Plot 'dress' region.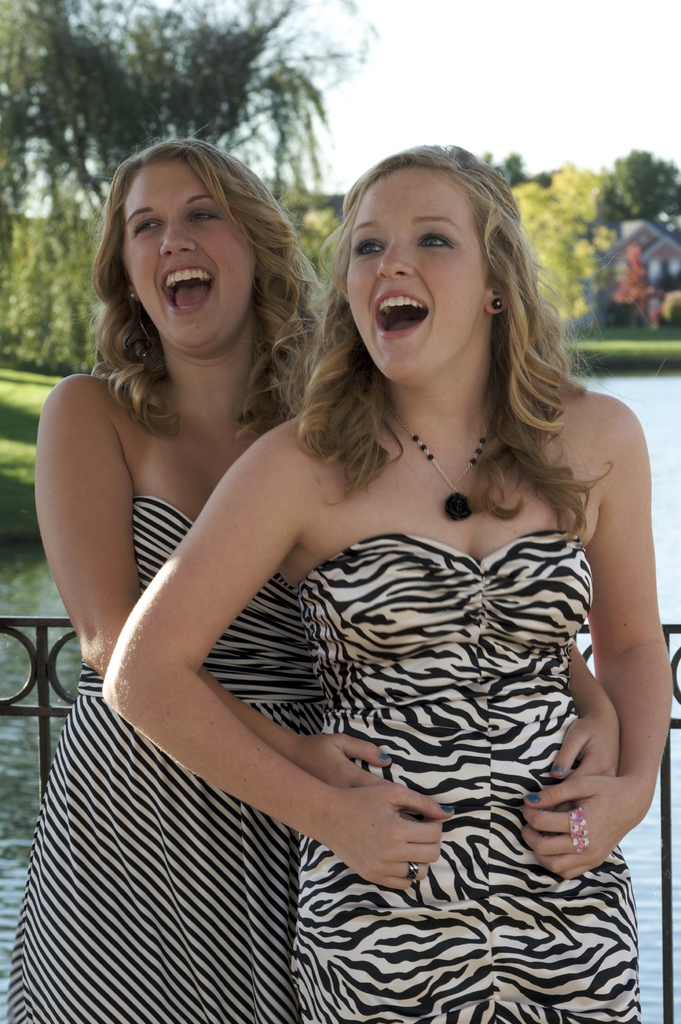
Plotted at (x1=296, y1=532, x2=637, y2=1023).
